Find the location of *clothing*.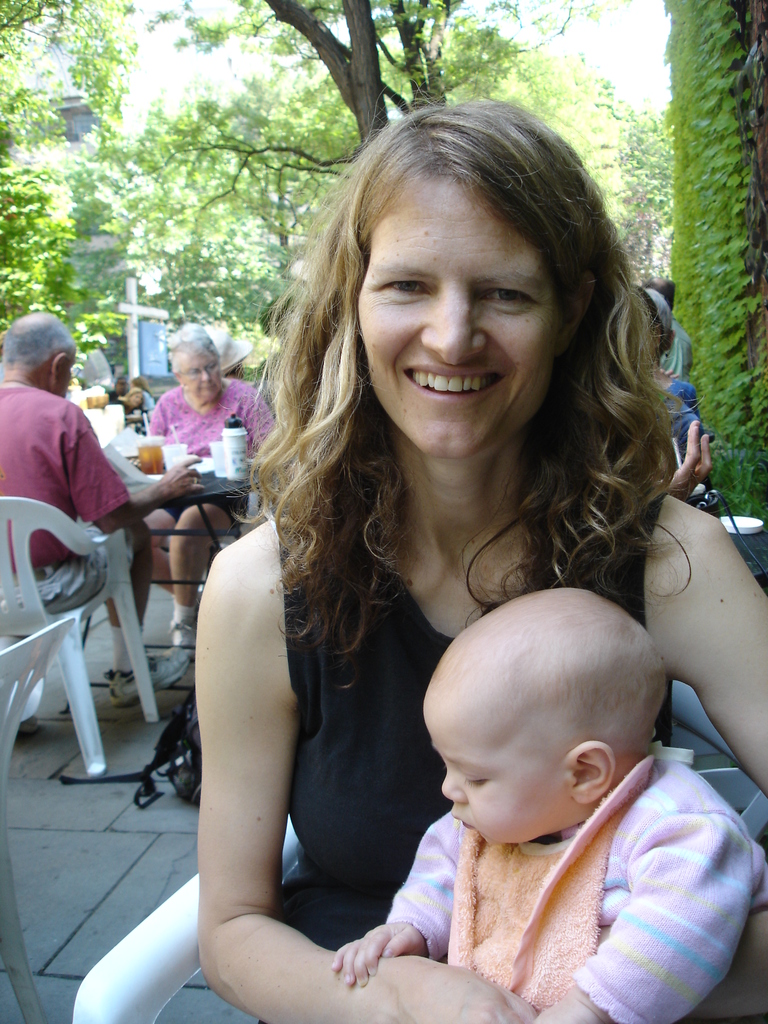
Location: {"x1": 0, "y1": 372, "x2": 133, "y2": 600}.
